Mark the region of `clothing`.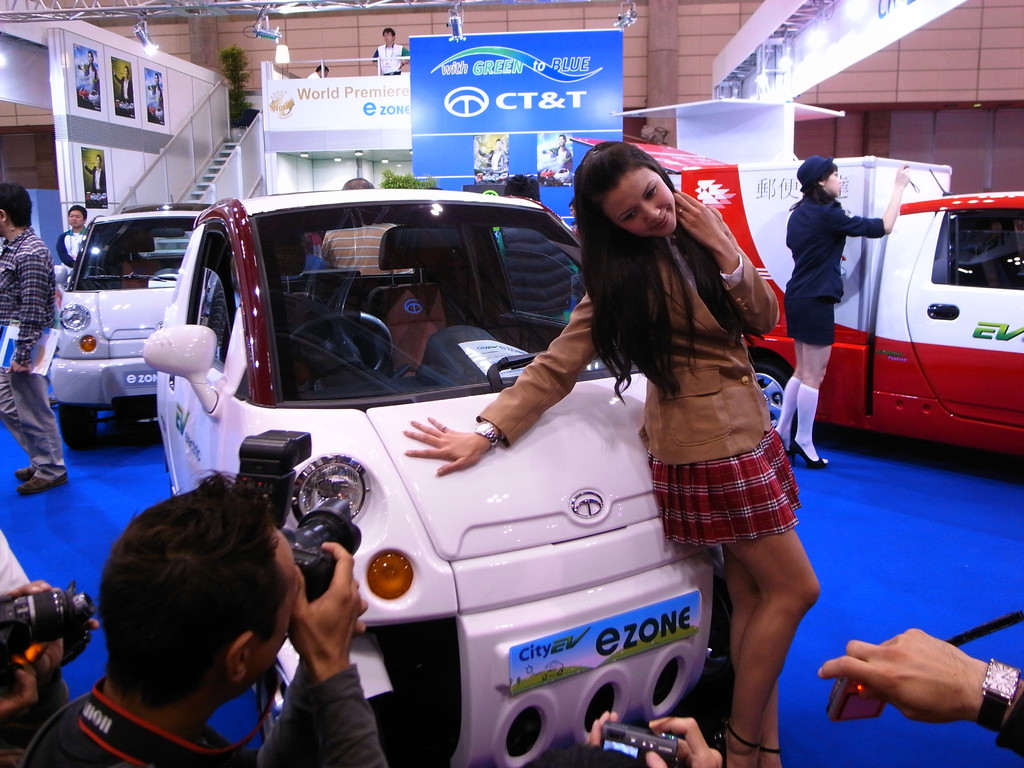
Region: rect(0, 229, 68, 483).
